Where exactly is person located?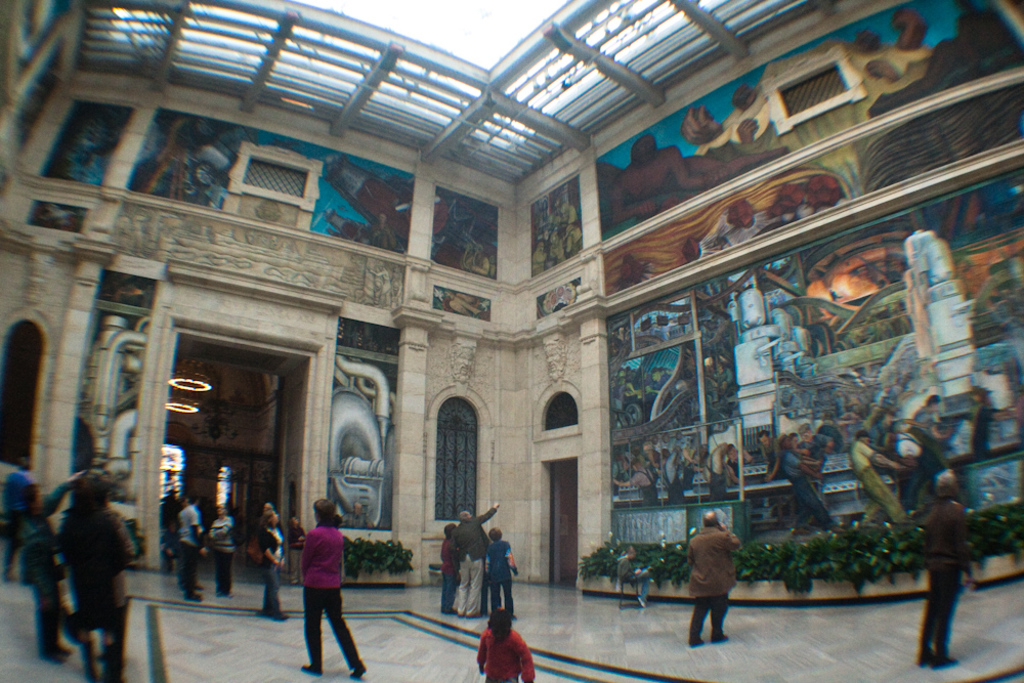
Its bounding box is rect(200, 502, 234, 599).
